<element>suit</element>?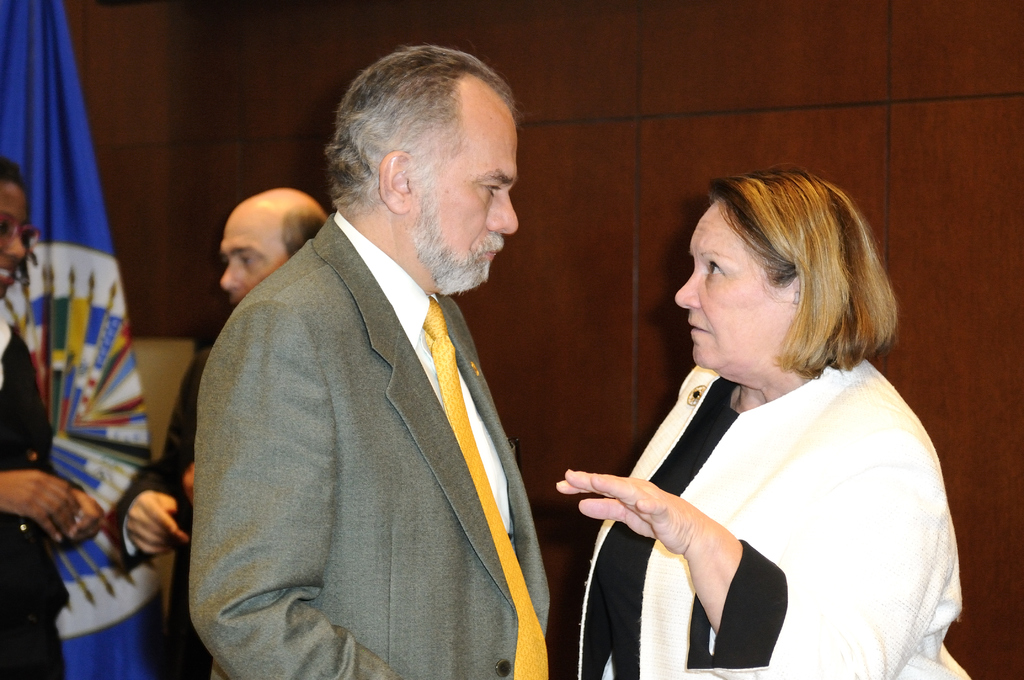
x1=114 y1=345 x2=212 y2=679
